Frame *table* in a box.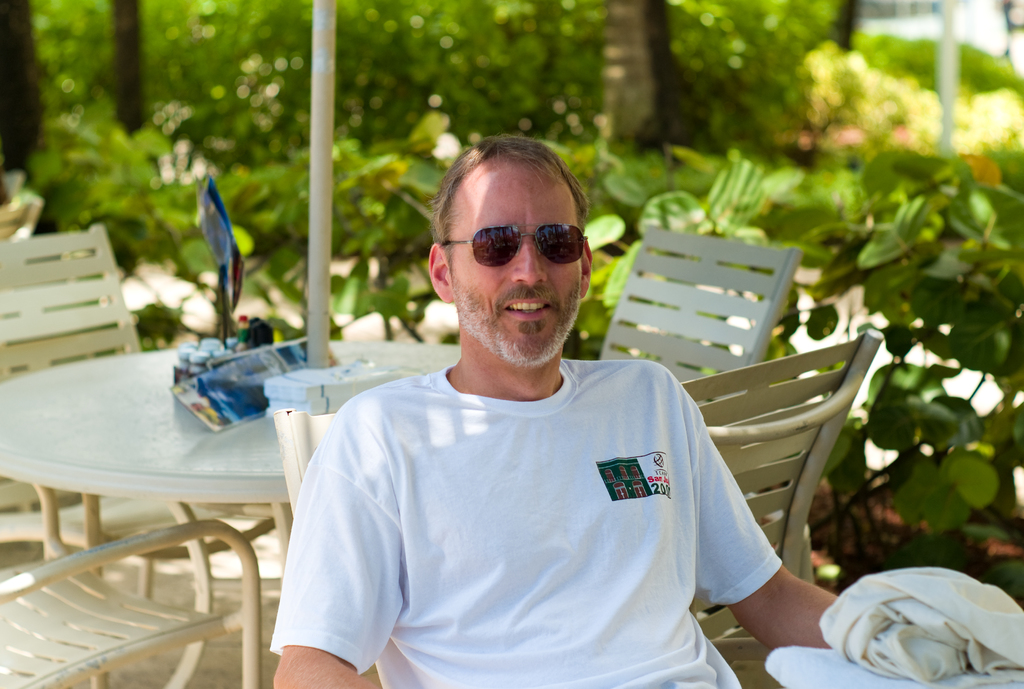
box(0, 342, 462, 688).
